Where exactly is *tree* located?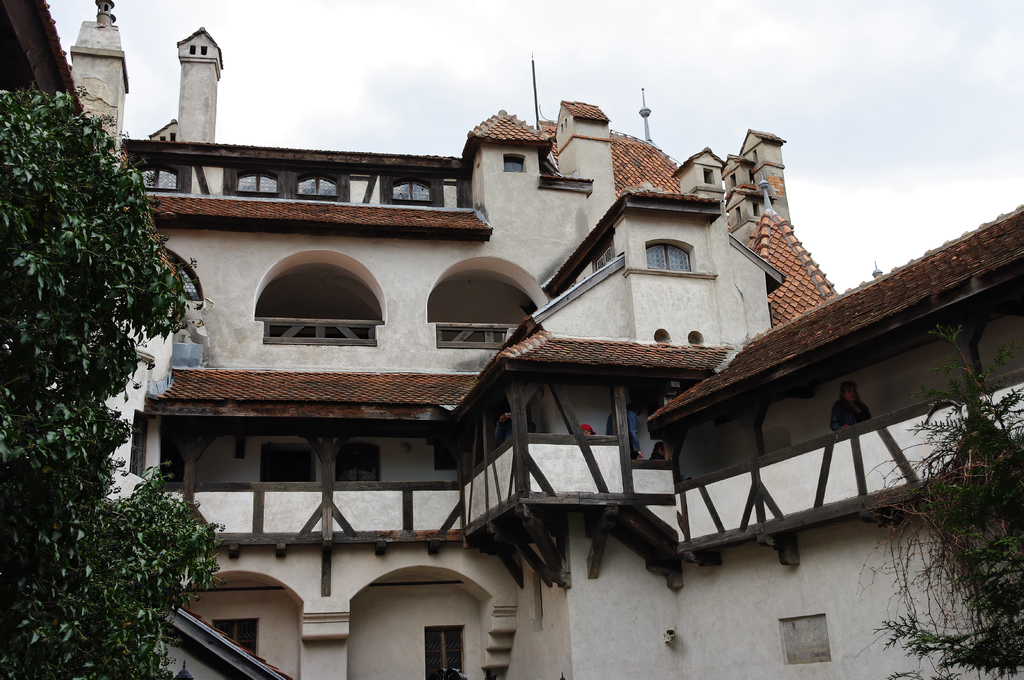
Its bounding box is 871, 324, 1023, 679.
